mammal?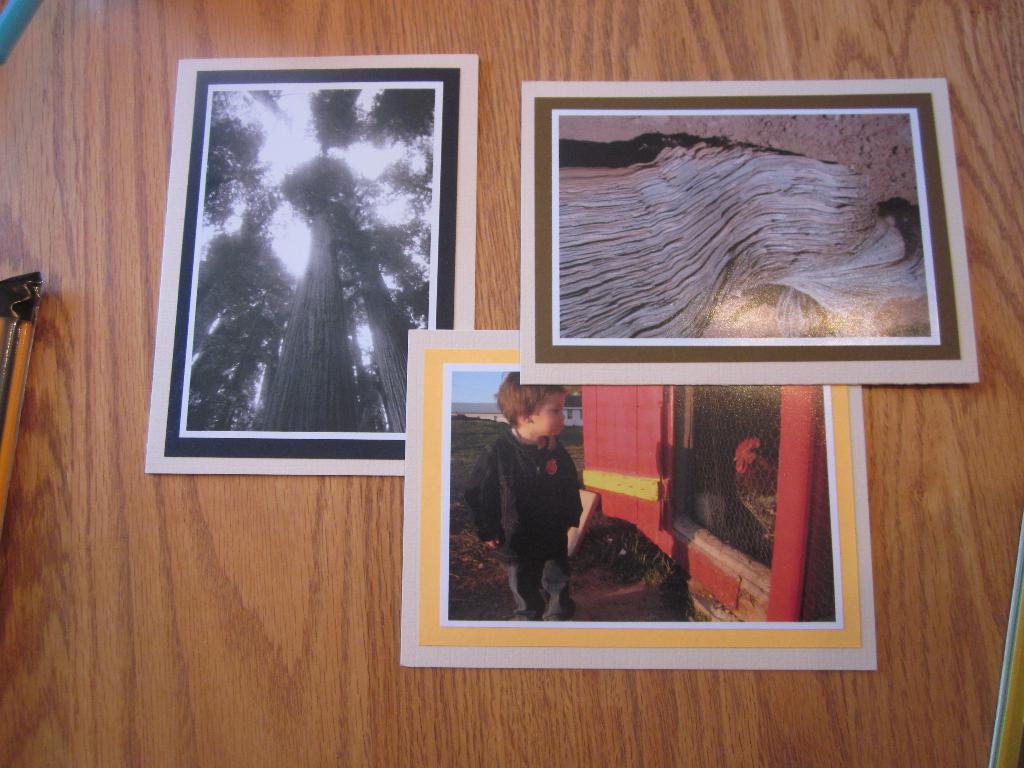
463/377/602/626
